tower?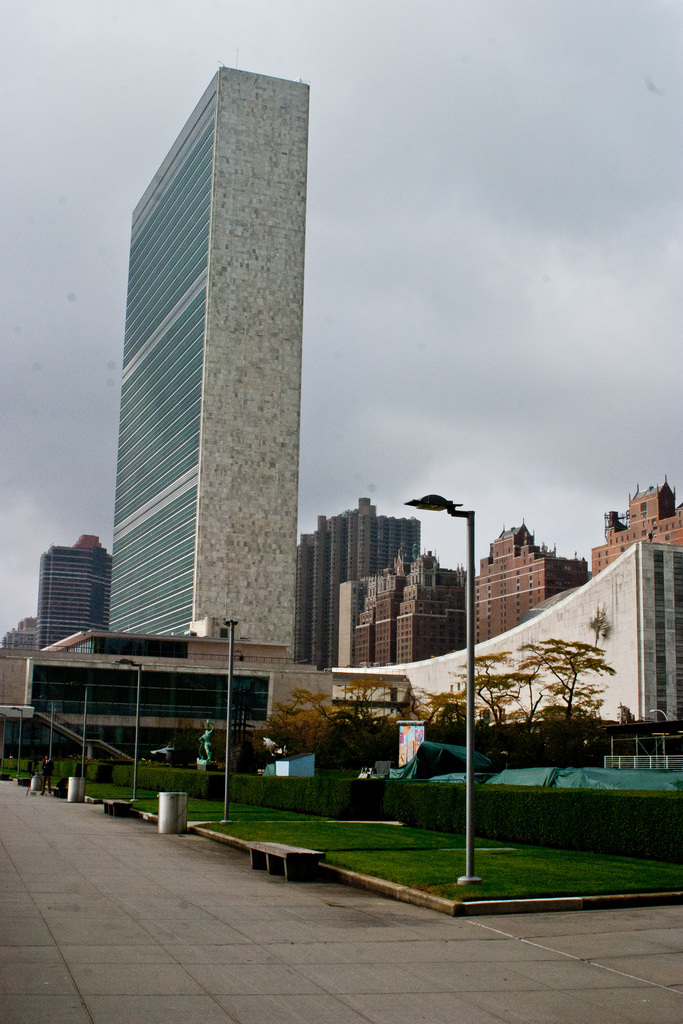
x1=93 y1=35 x2=338 y2=632
